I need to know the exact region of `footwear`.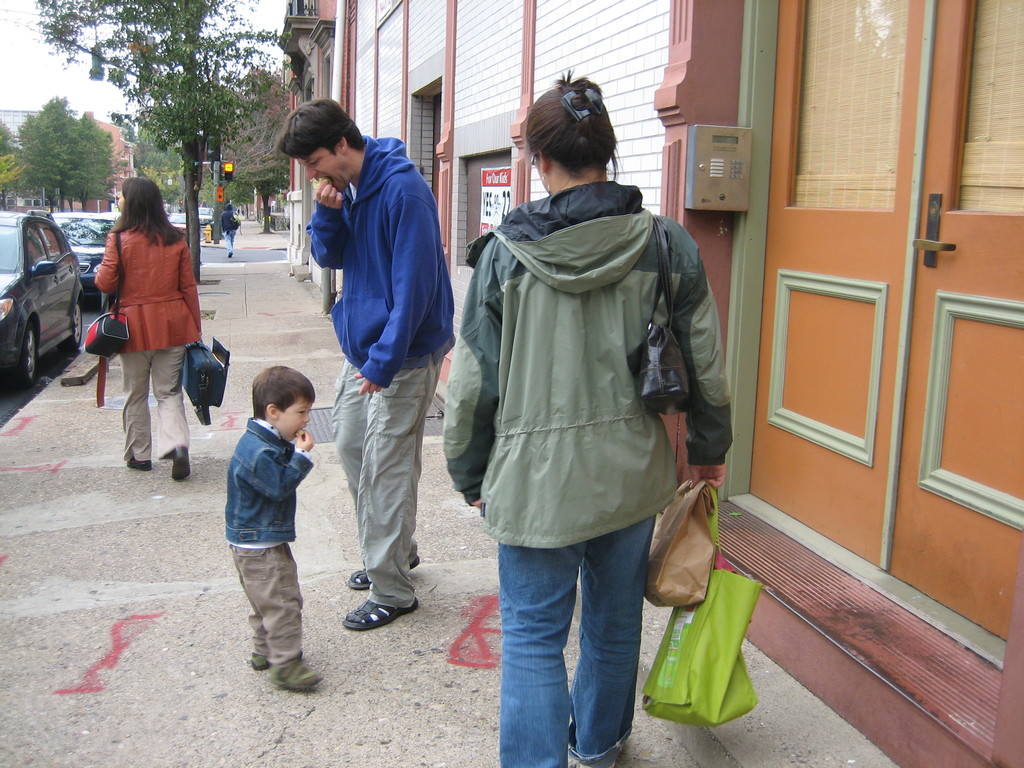
Region: Rect(268, 653, 323, 692).
